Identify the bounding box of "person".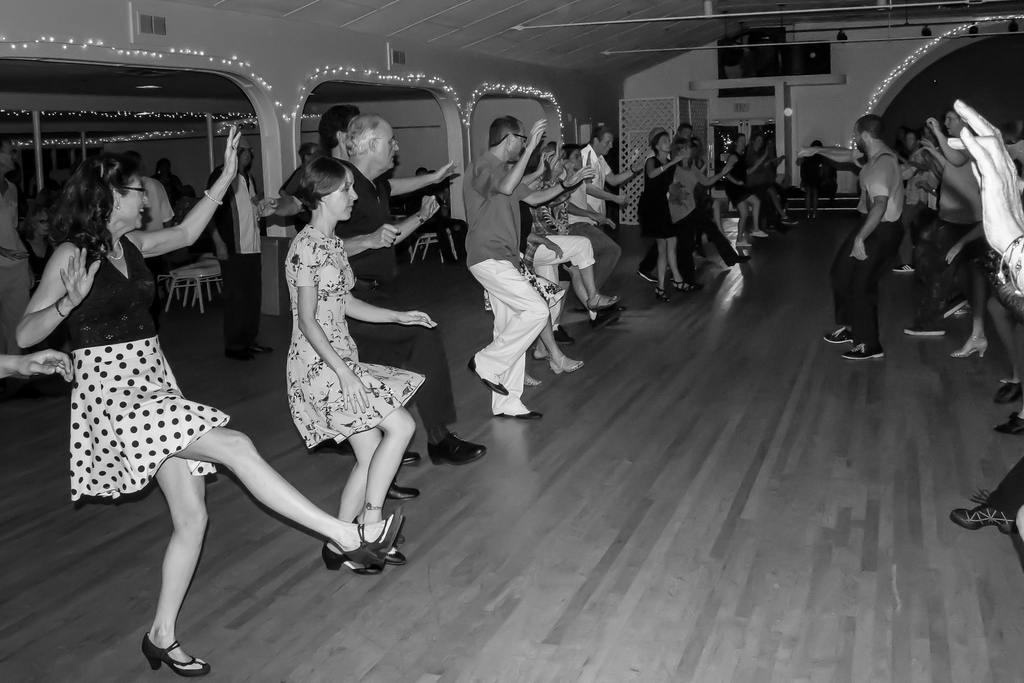
582 127 645 229.
